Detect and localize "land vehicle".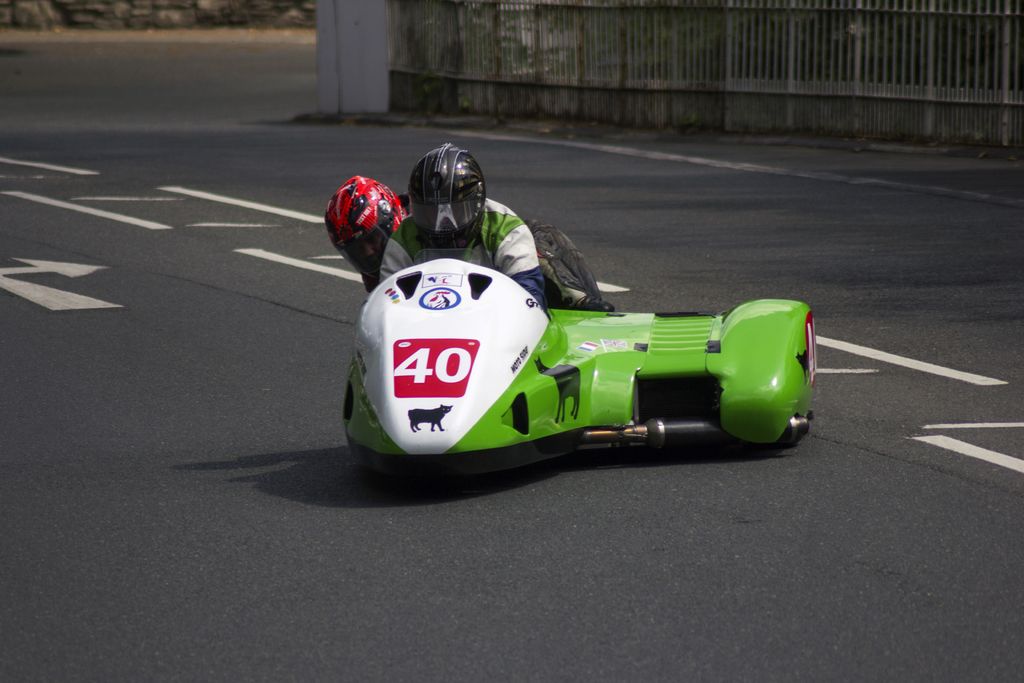
Localized at {"left": 322, "top": 271, "right": 810, "bottom": 481}.
